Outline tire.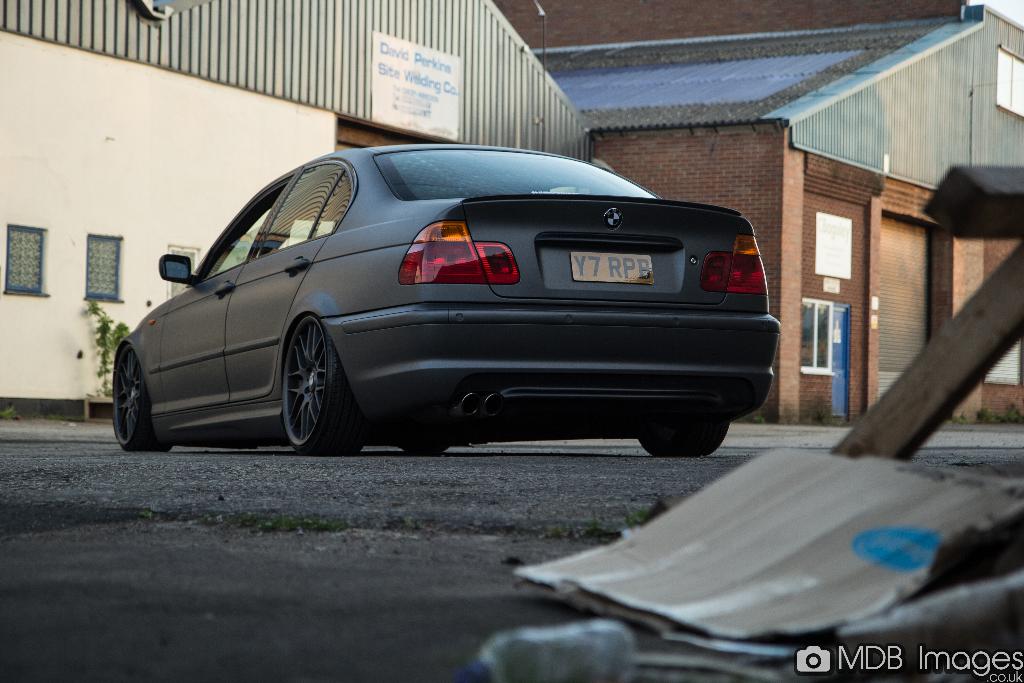
Outline: 113/345/170/451.
